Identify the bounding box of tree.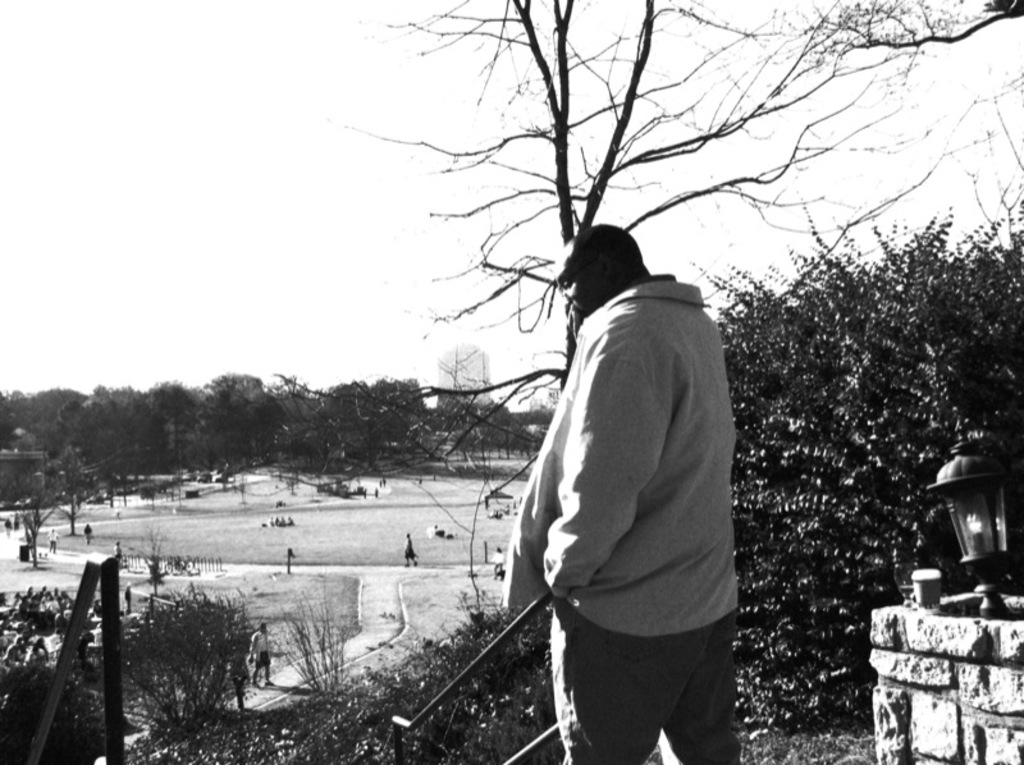
<box>205,0,1023,615</box>.
